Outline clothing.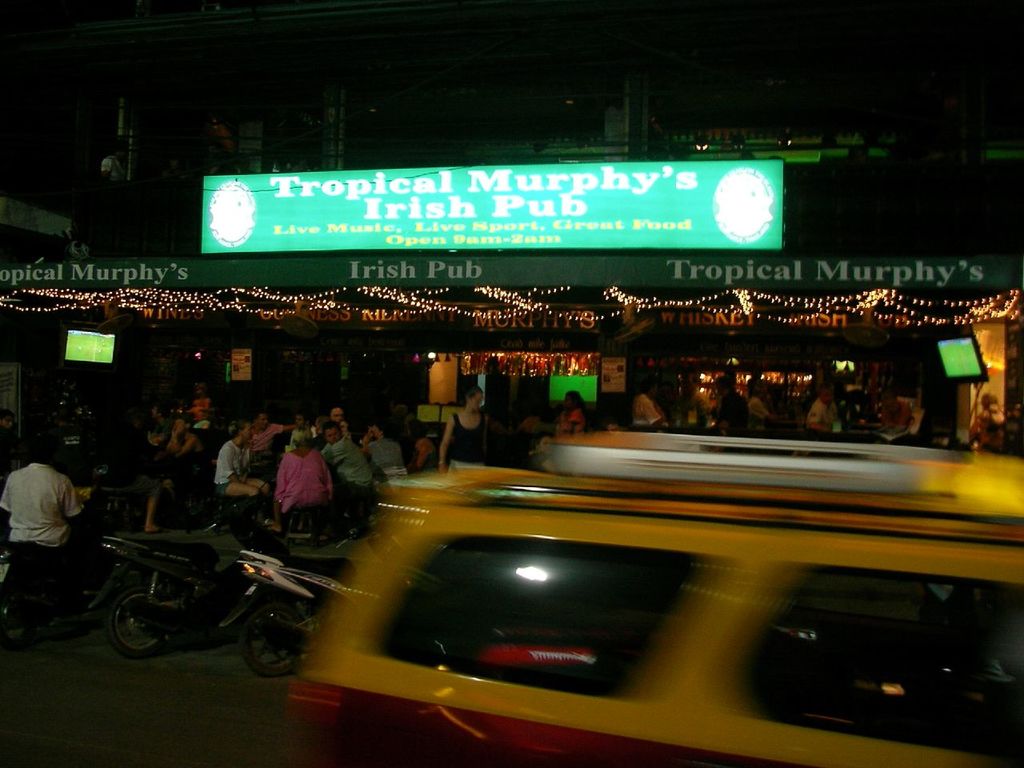
Outline: pyautogui.locateOnScreen(547, 398, 587, 434).
